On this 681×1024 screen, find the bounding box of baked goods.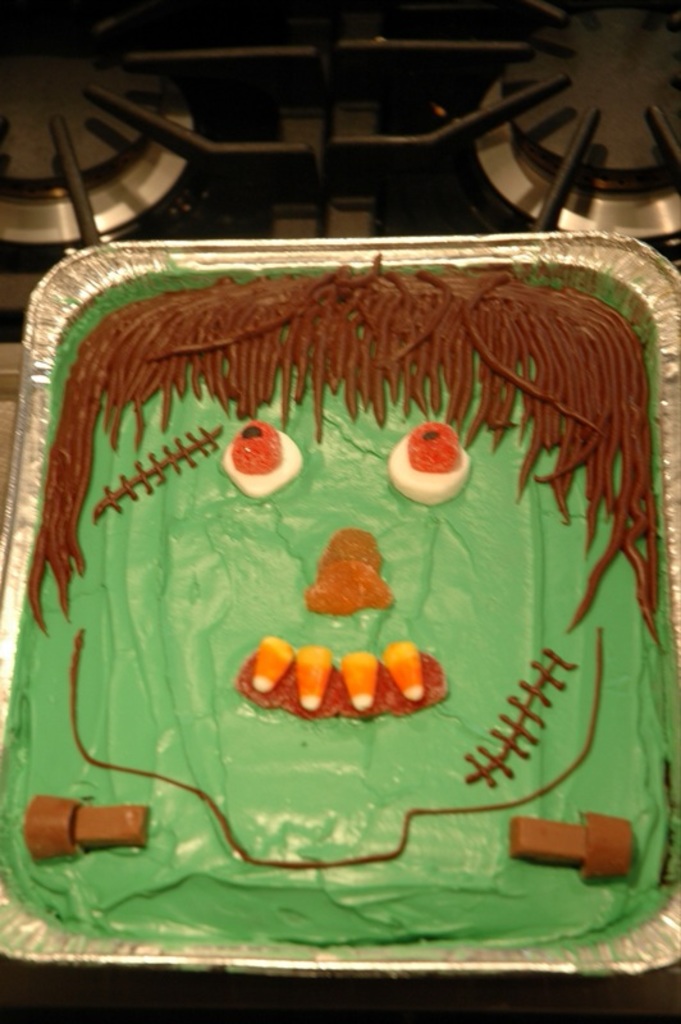
Bounding box: {"left": 0, "top": 253, "right": 673, "bottom": 941}.
